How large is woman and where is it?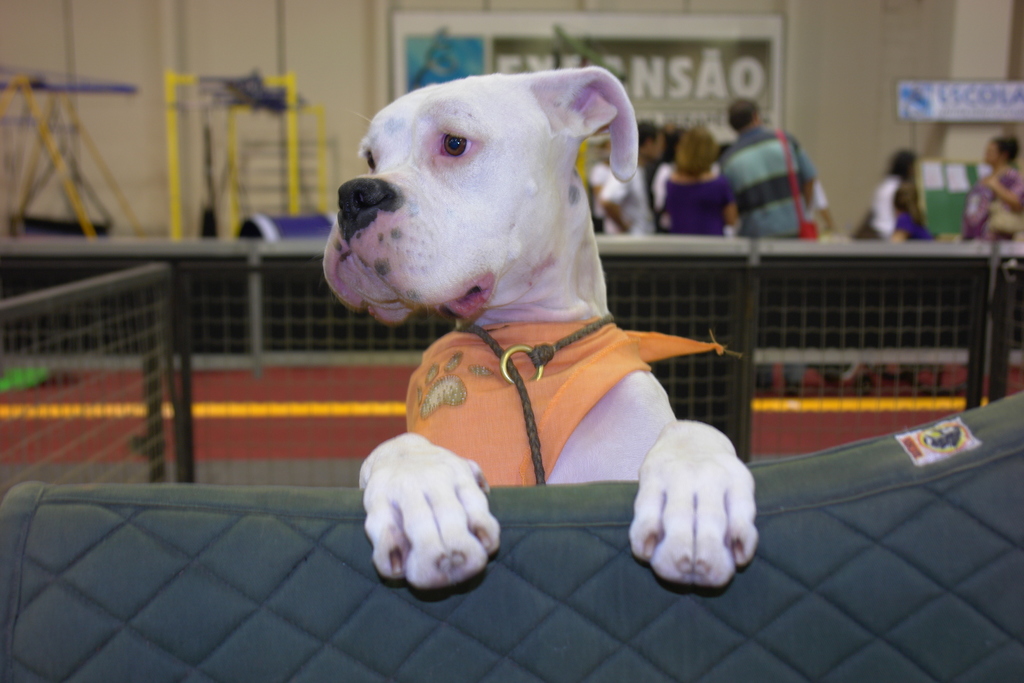
Bounding box: BBox(952, 138, 1023, 248).
